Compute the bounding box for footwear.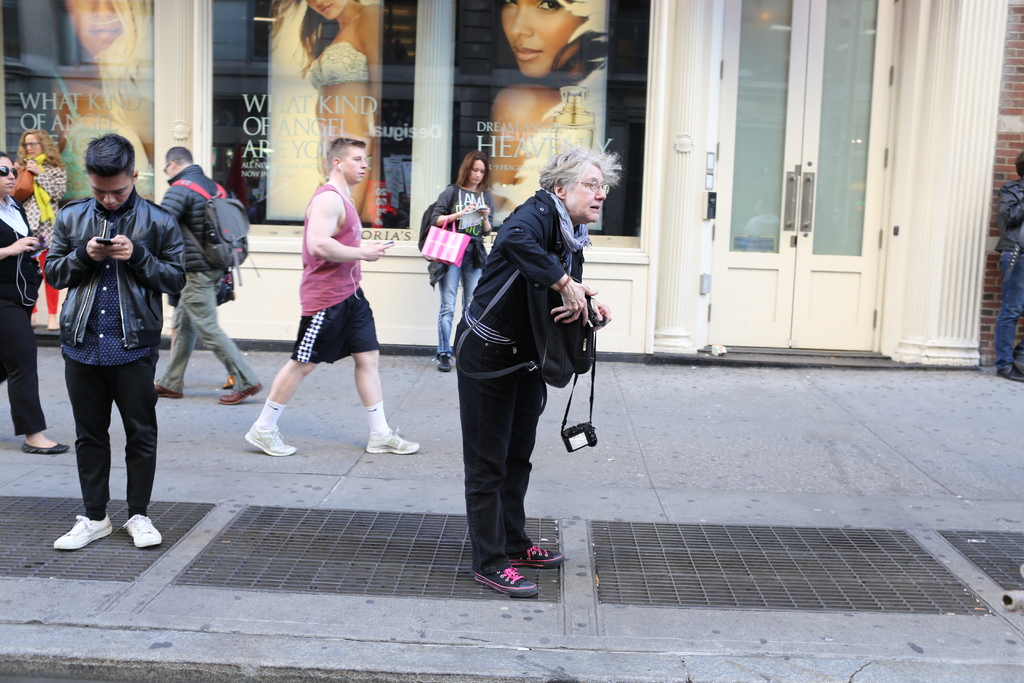
(21, 440, 72, 456).
